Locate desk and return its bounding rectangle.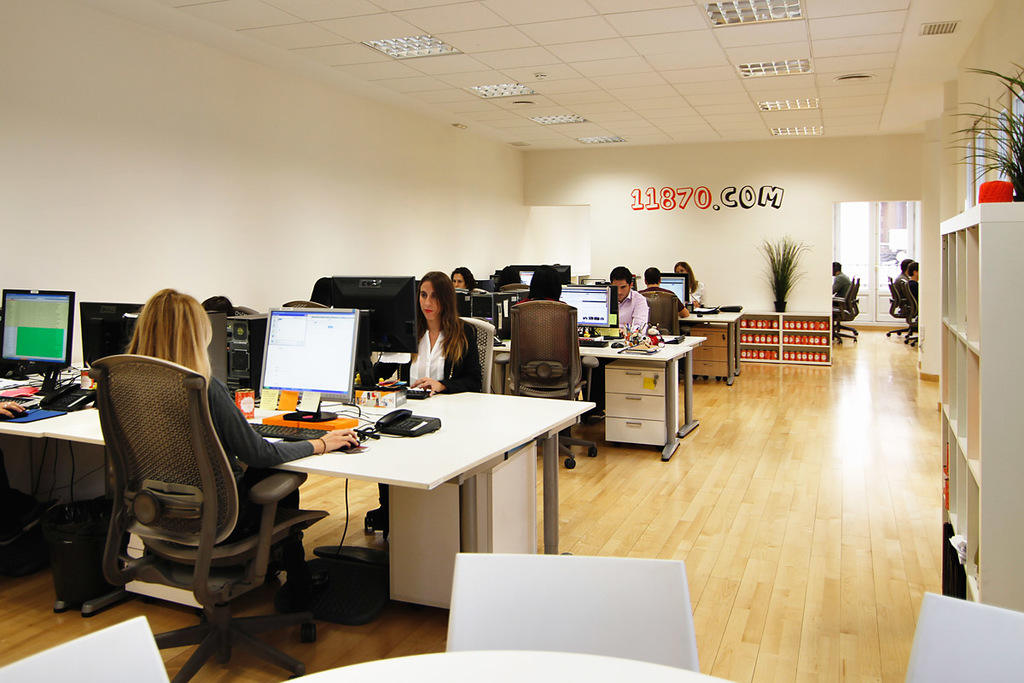
(left=493, top=329, right=699, bottom=464).
